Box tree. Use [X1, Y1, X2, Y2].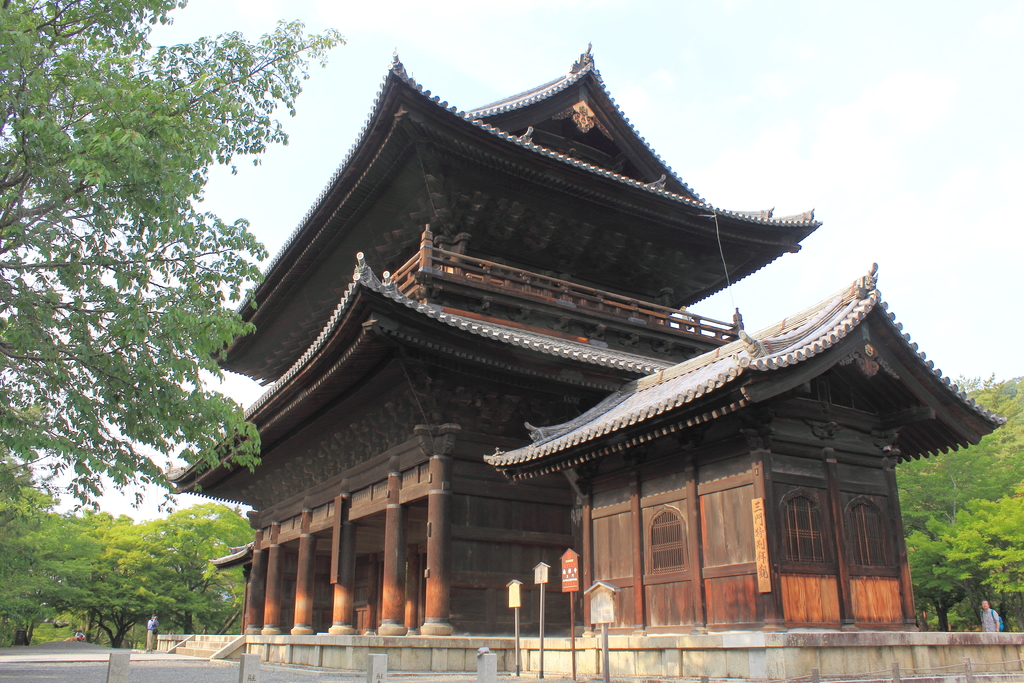
[0, 0, 351, 518].
